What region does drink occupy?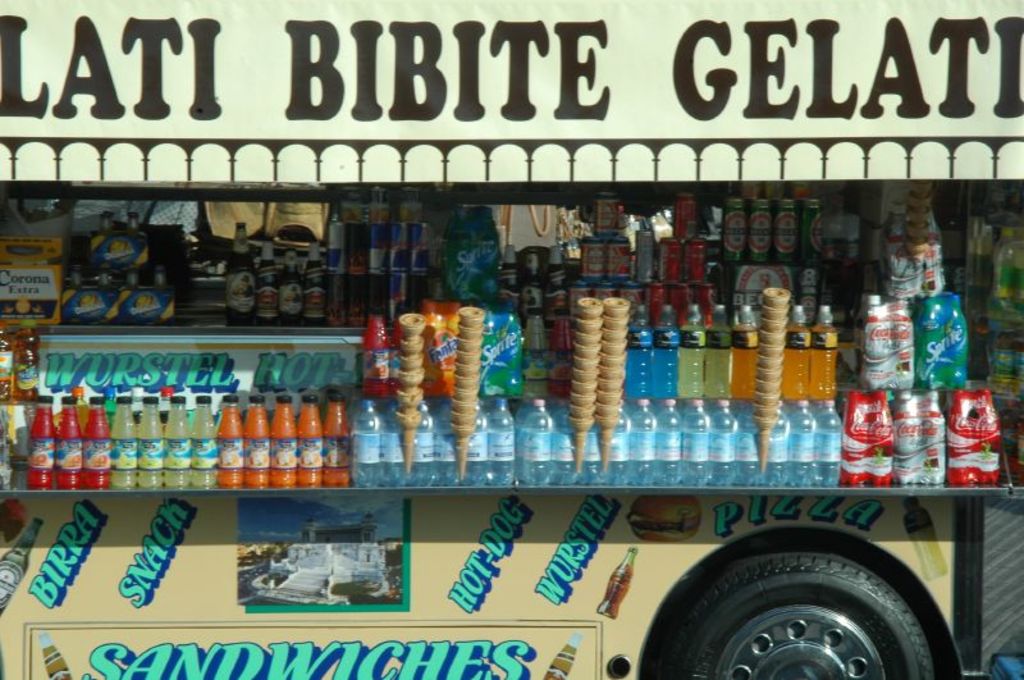
left=813, top=401, right=845, bottom=483.
